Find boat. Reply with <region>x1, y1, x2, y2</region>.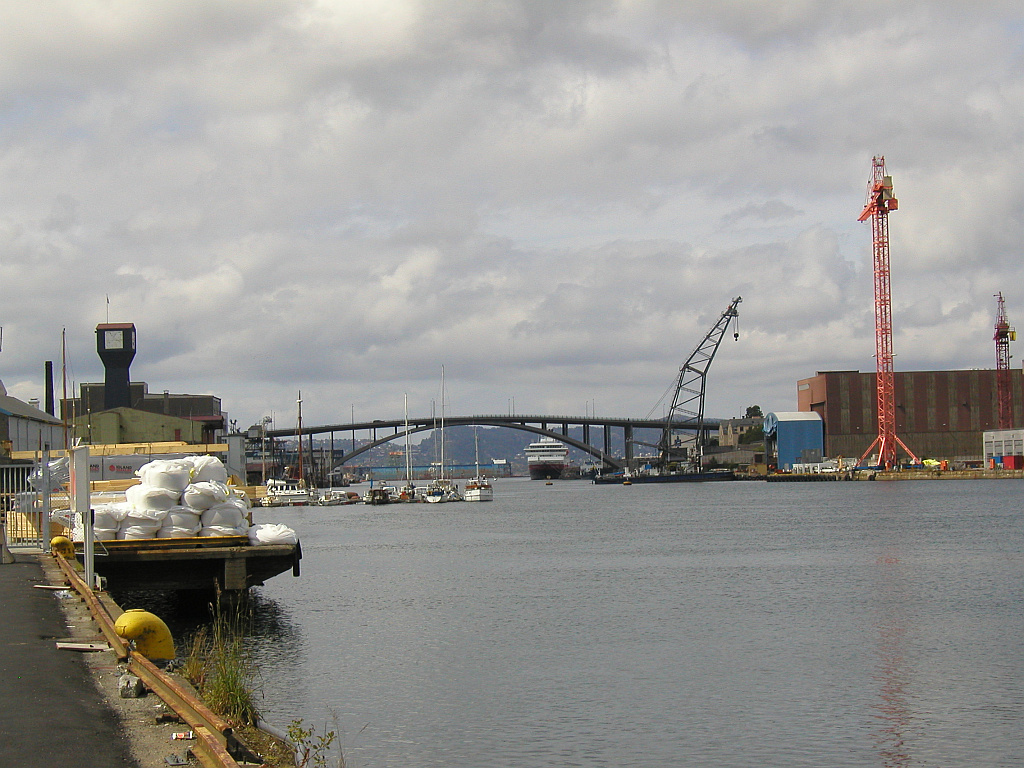
<region>460, 422, 495, 502</region>.
